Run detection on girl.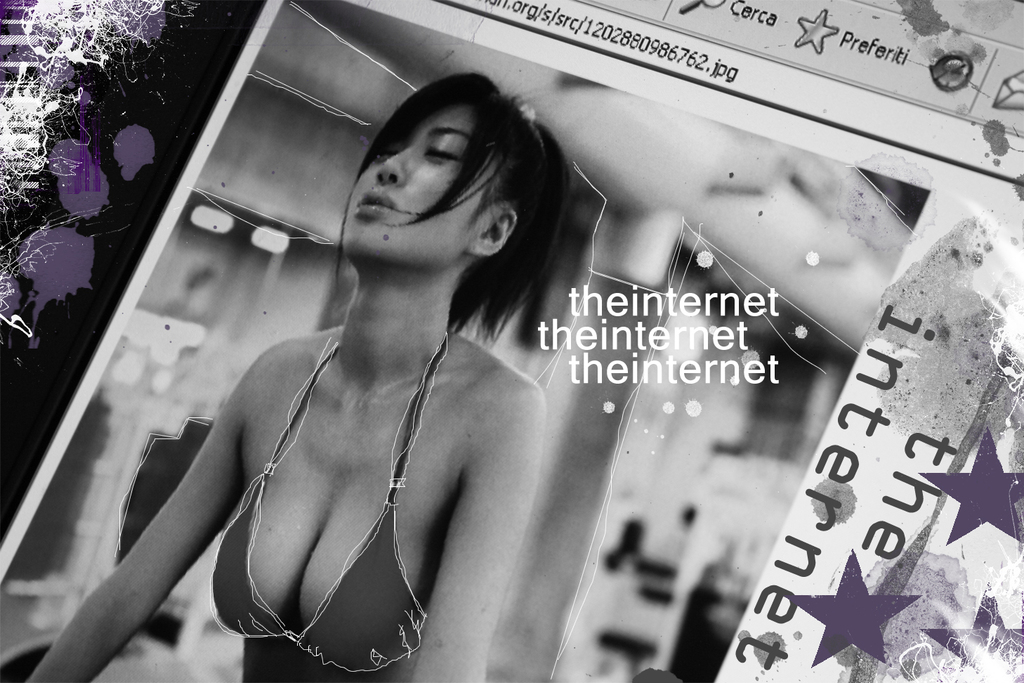
Result: select_region(23, 72, 548, 682).
